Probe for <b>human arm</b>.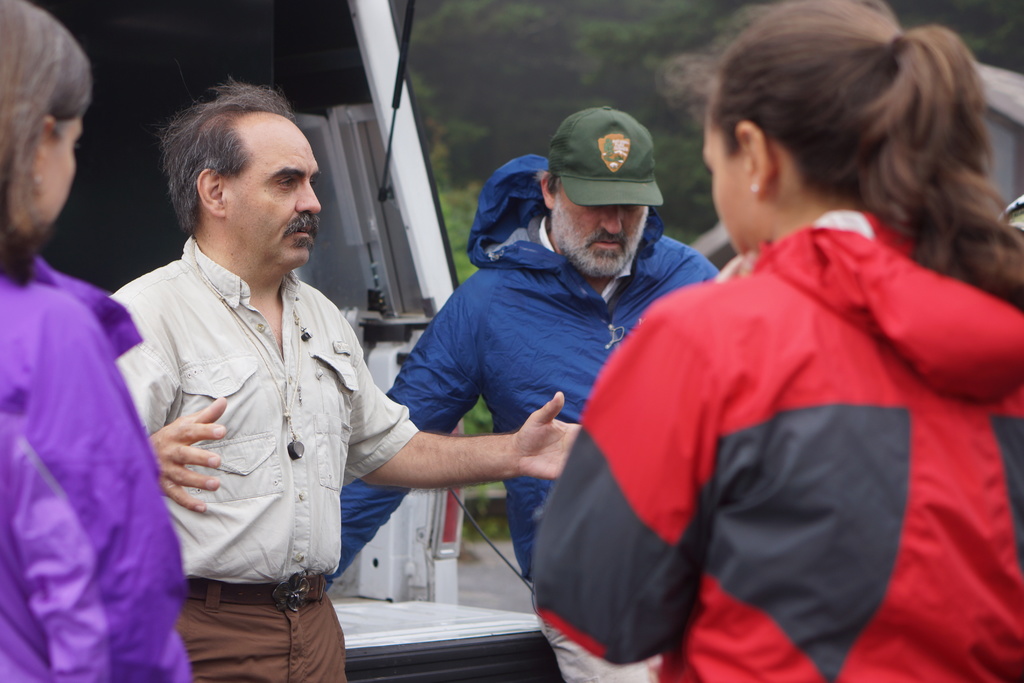
Probe result: crop(126, 314, 235, 531).
